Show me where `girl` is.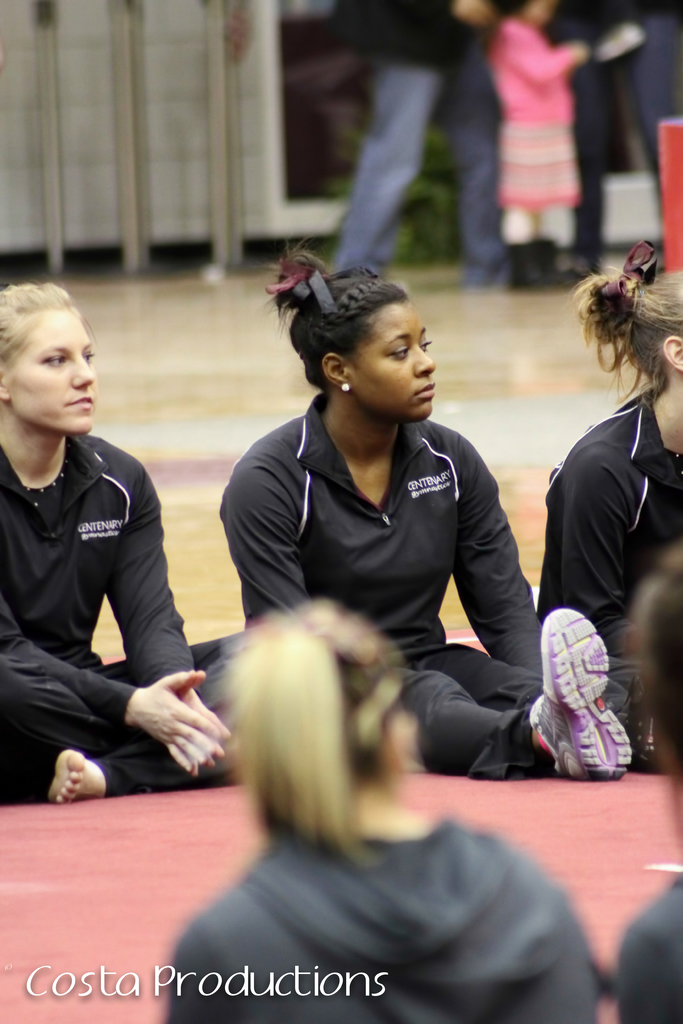
`girl` is at 482,0,591,291.
